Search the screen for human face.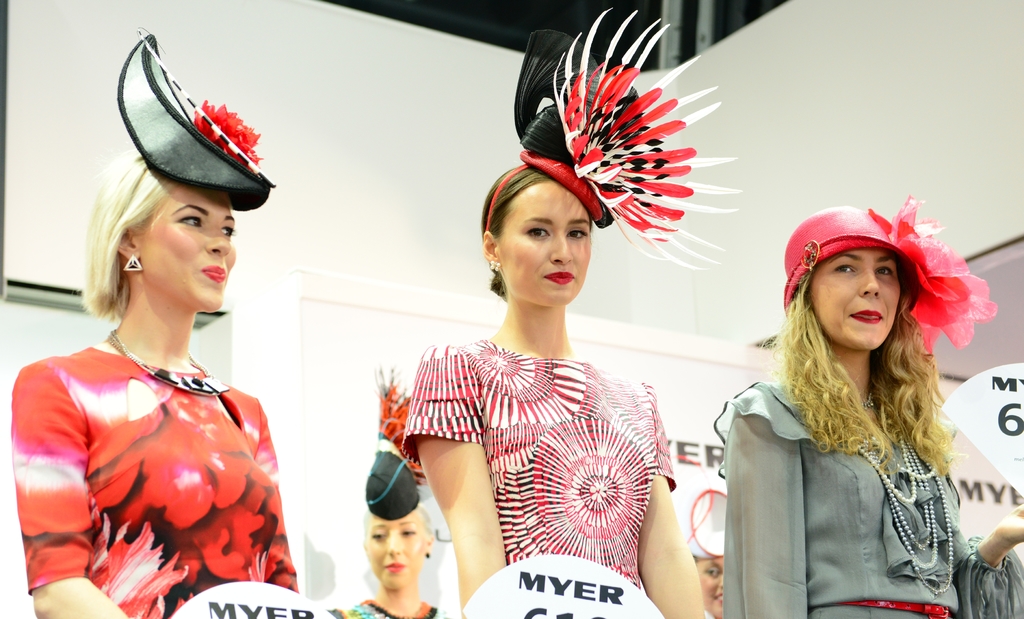
Found at 808/253/899/357.
